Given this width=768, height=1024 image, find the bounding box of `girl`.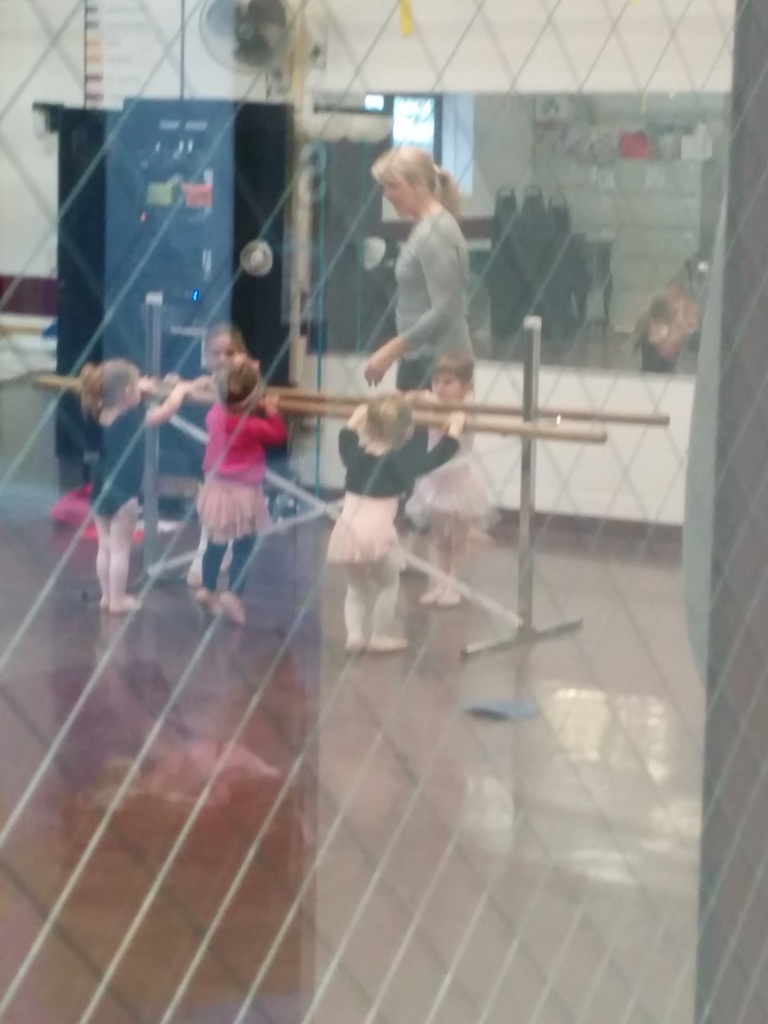
[left=198, top=332, right=250, bottom=379].
